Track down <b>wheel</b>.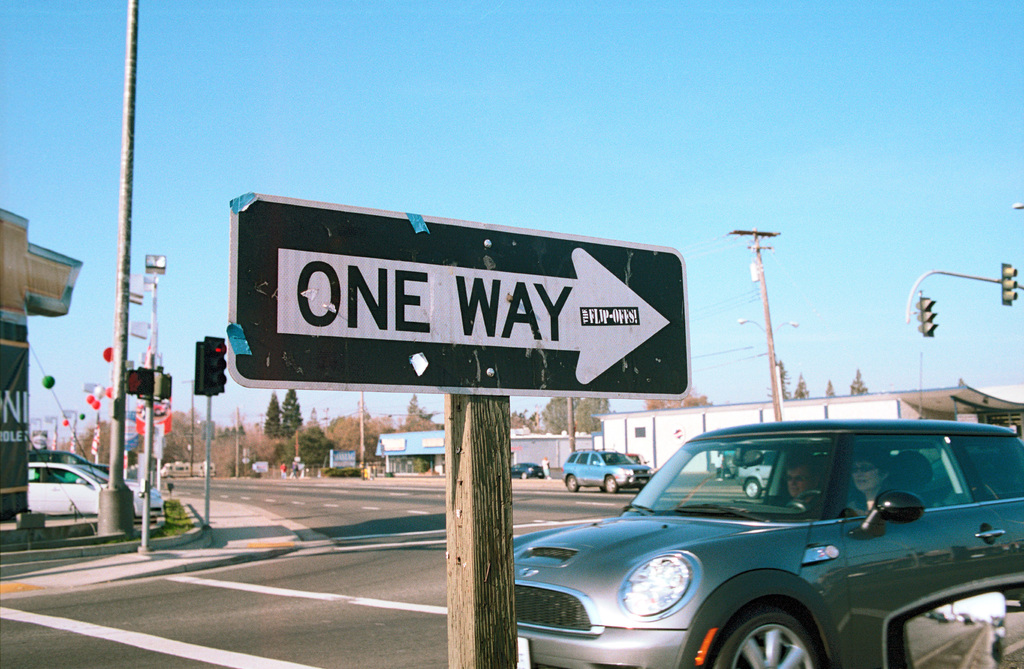
Tracked to rect(605, 474, 618, 496).
